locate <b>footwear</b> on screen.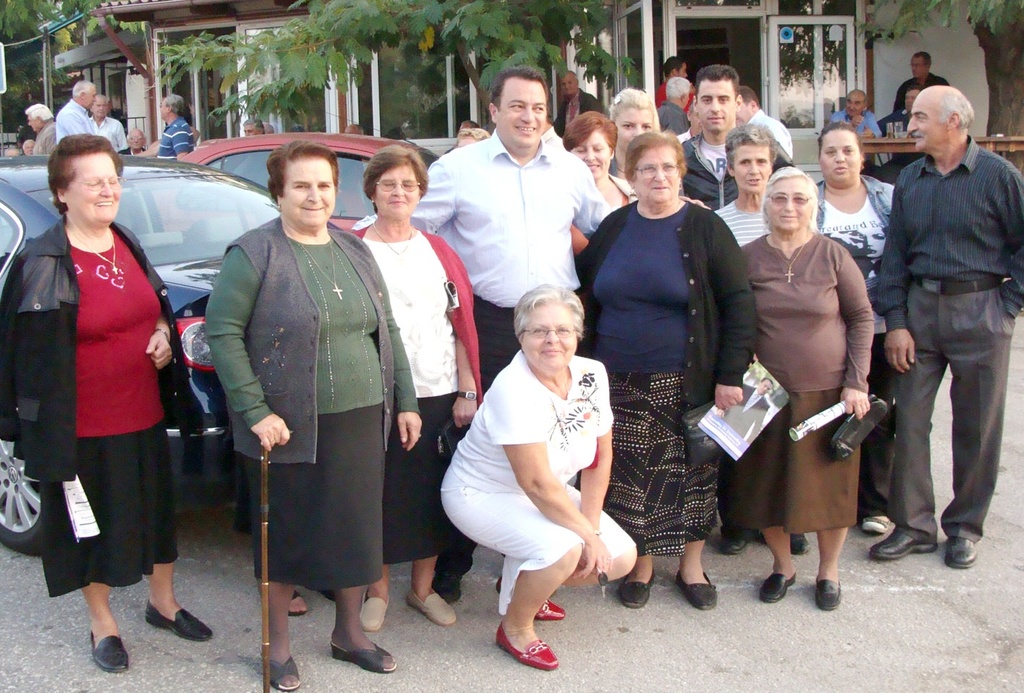
On screen at <bbox>721, 528, 757, 555</bbox>.
